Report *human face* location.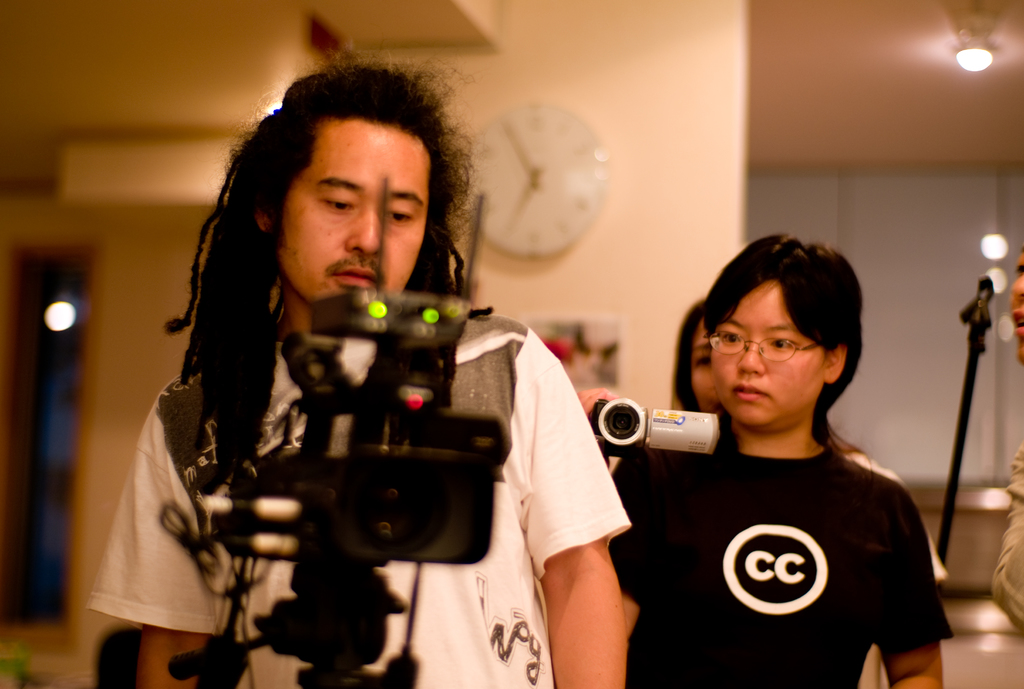
Report: box=[714, 275, 828, 423].
